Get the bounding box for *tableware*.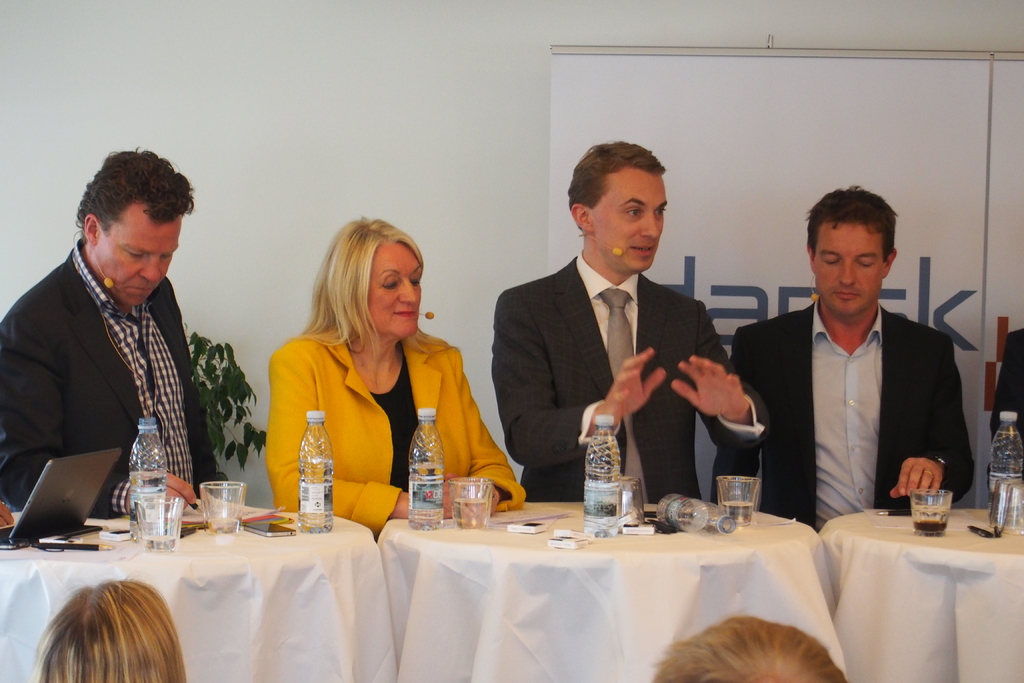
box=[446, 478, 497, 531].
